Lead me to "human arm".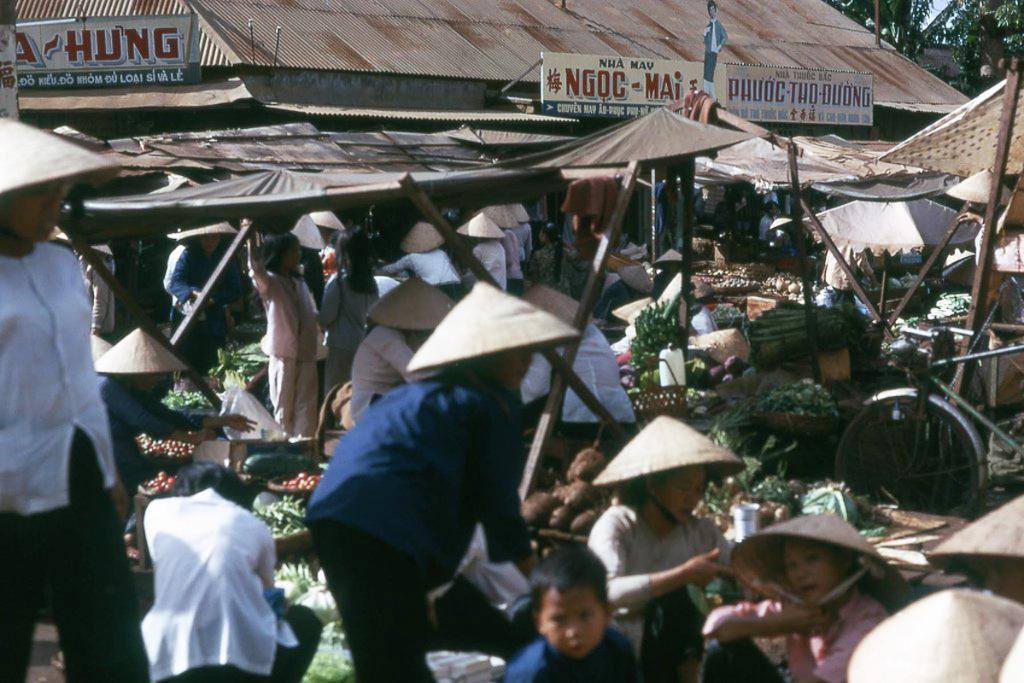
Lead to [left=97, top=378, right=219, bottom=447].
